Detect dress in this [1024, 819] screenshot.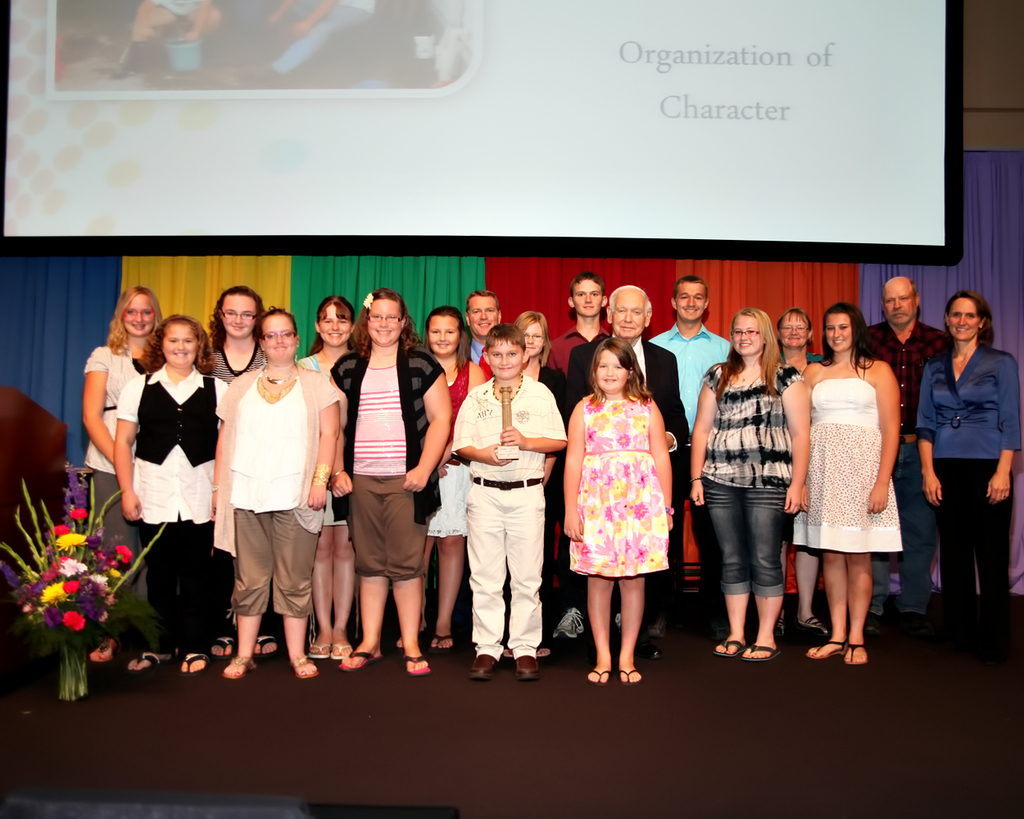
Detection: Rect(797, 360, 900, 595).
